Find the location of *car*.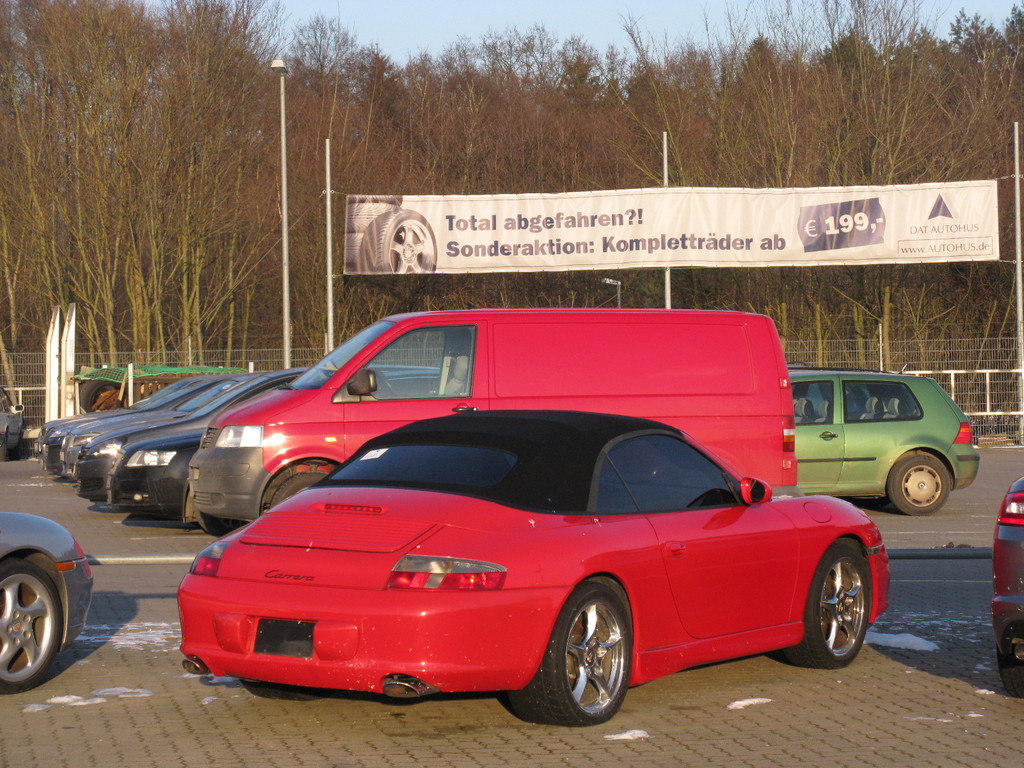
Location: (left=177, top=410, right=889, bottom=729).
